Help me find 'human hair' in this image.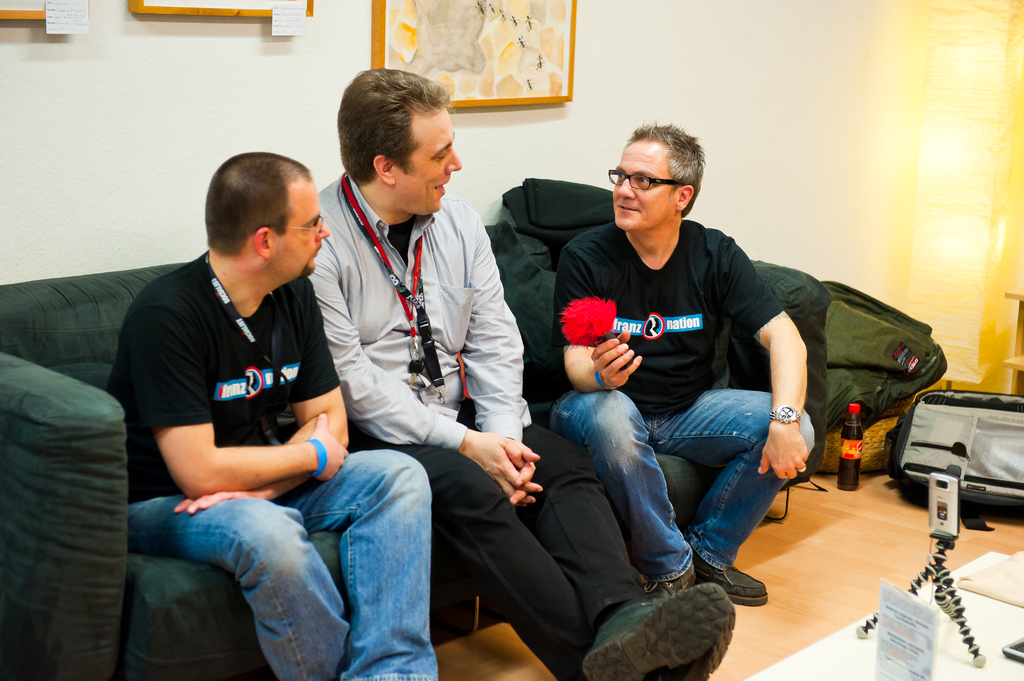
Found it: 205, 149, 307, 257.
